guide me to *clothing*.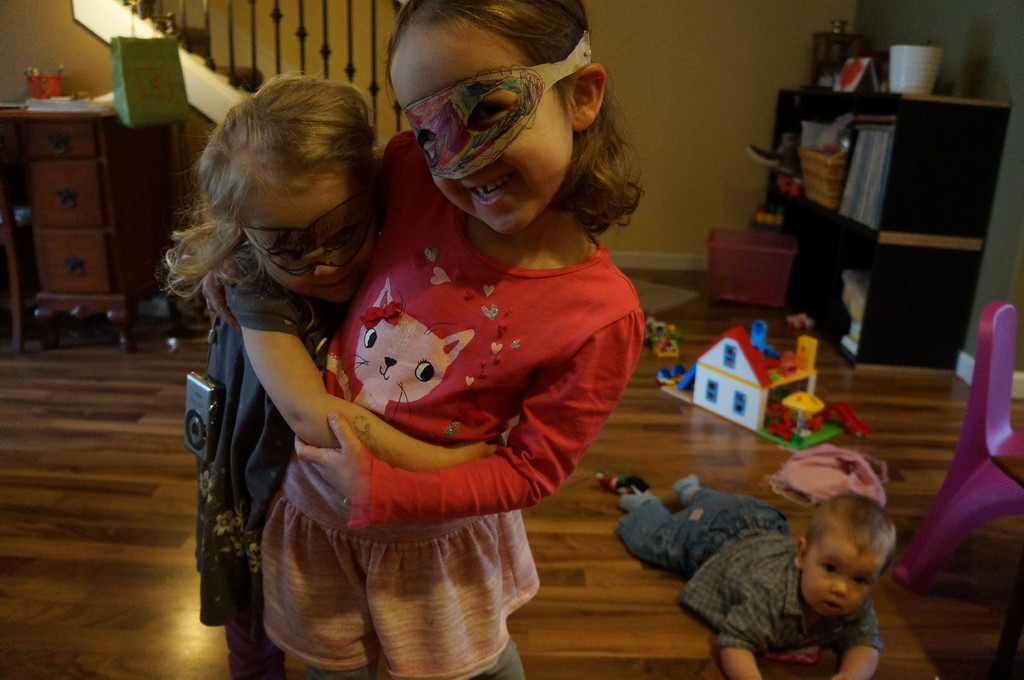
Guidance: l=614, t=491, r=881, b=661.
